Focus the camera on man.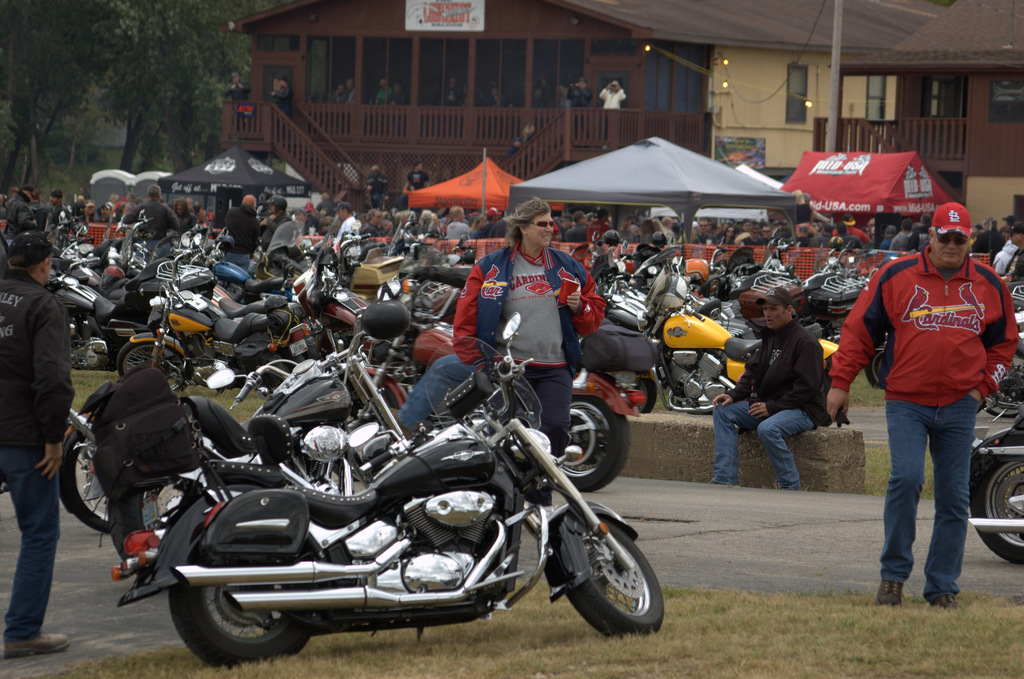
Focus region: 602/81/623/126.
